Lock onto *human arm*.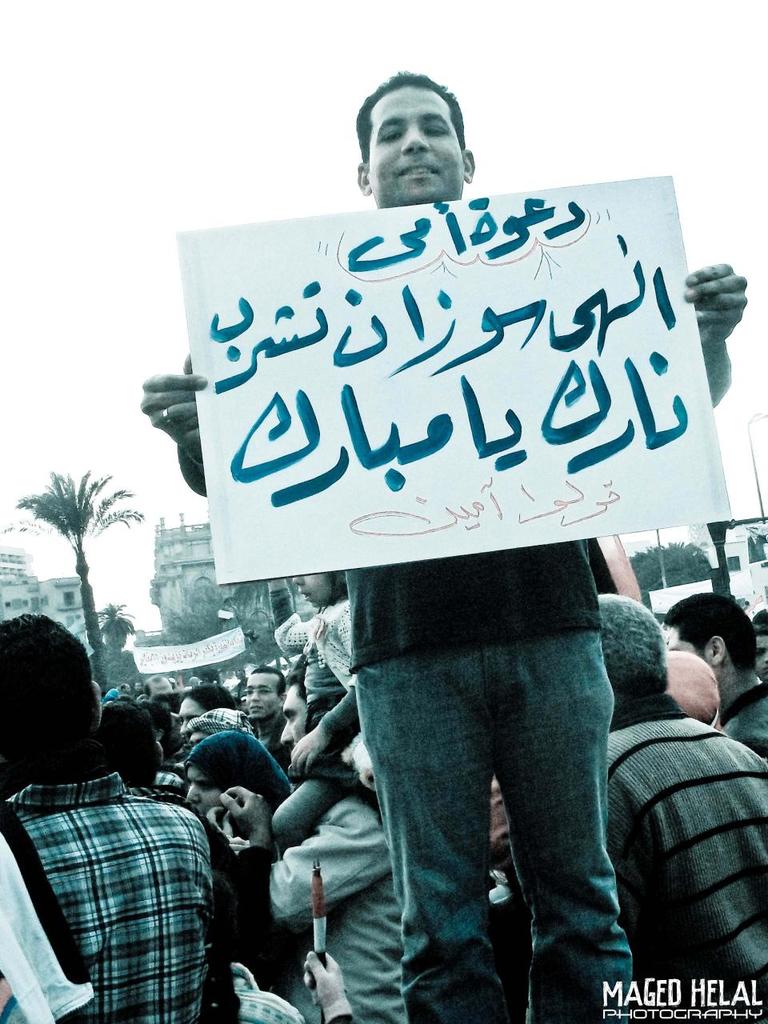
Locked: (680, 260, 743, 405).
